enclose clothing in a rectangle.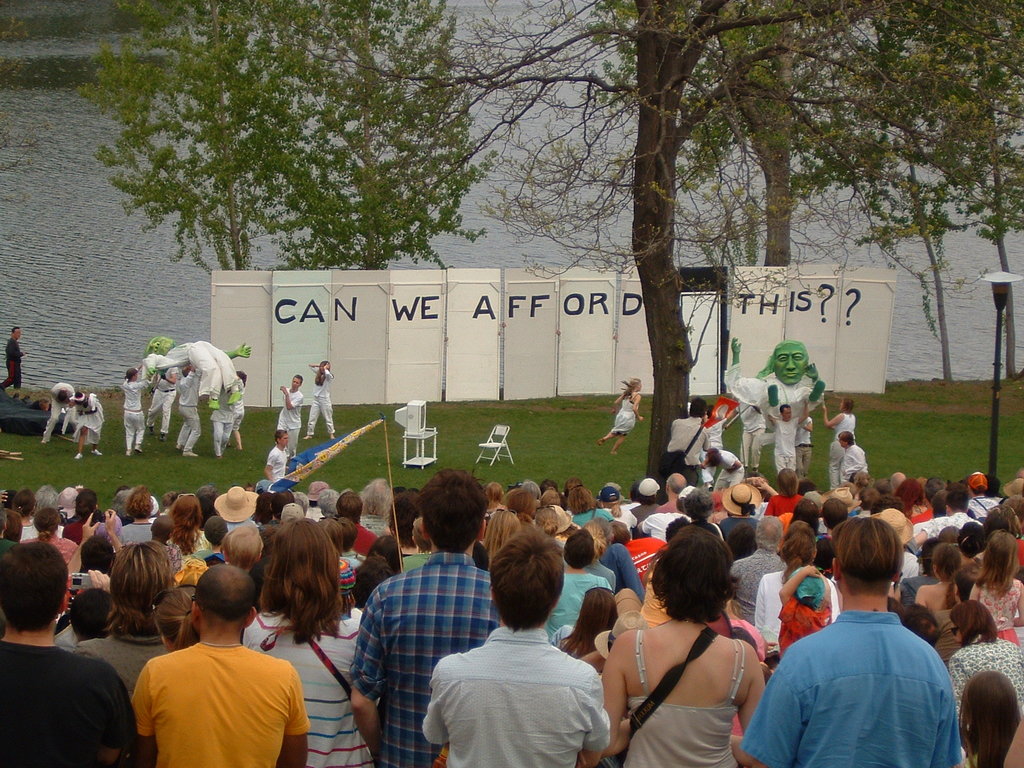
[left=44, top=381, right=77, bottom=440].
